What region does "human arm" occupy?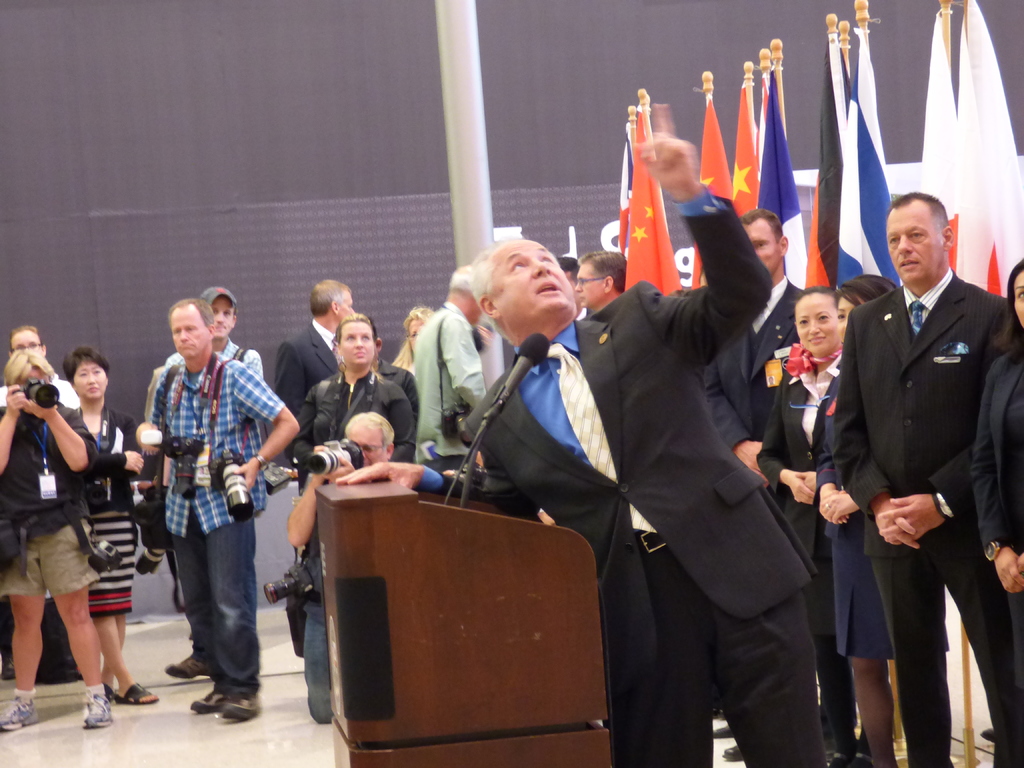
x1=963 y1=360 x2=1021 y2=591.
